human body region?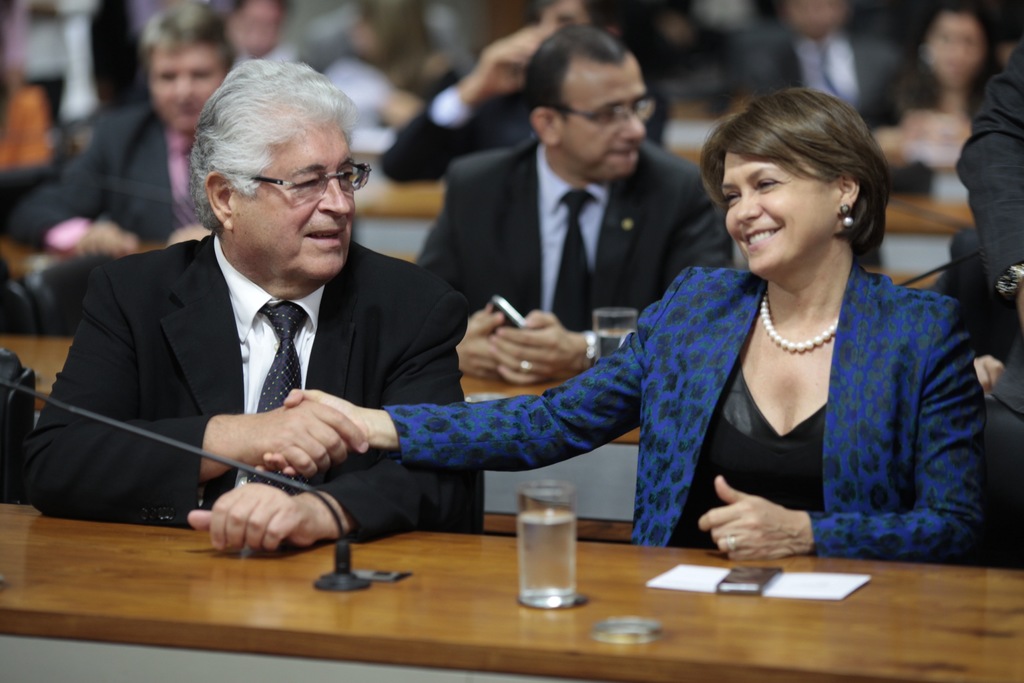
417/138/730/388
